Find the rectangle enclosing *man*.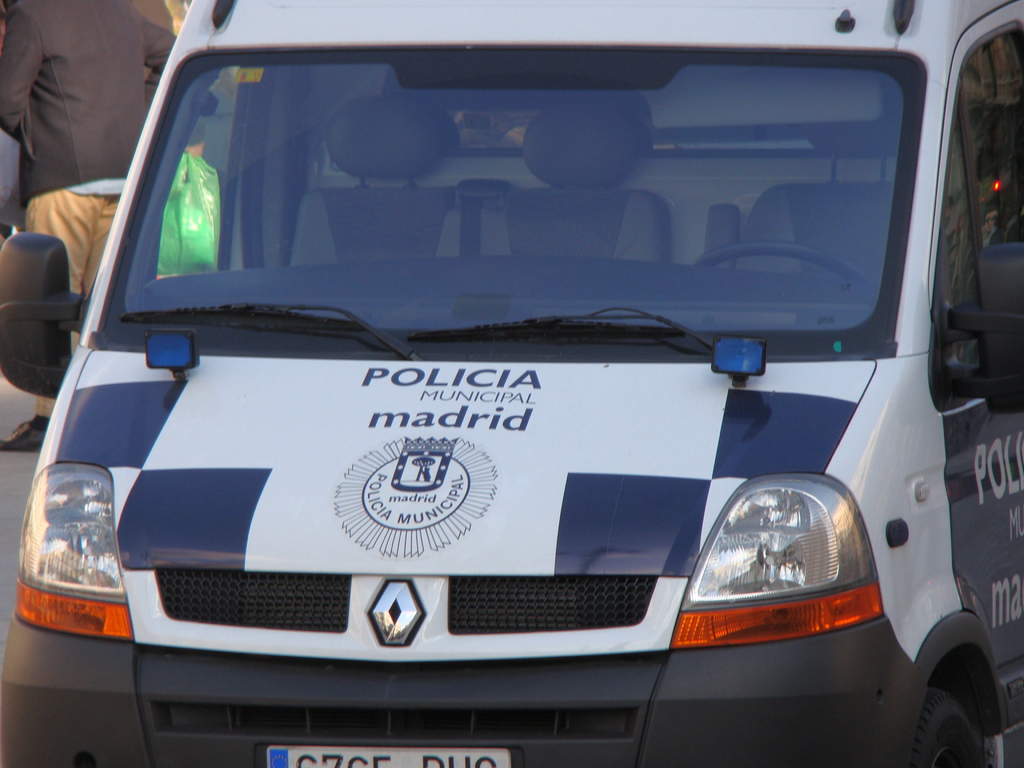
0:0:177:452.
